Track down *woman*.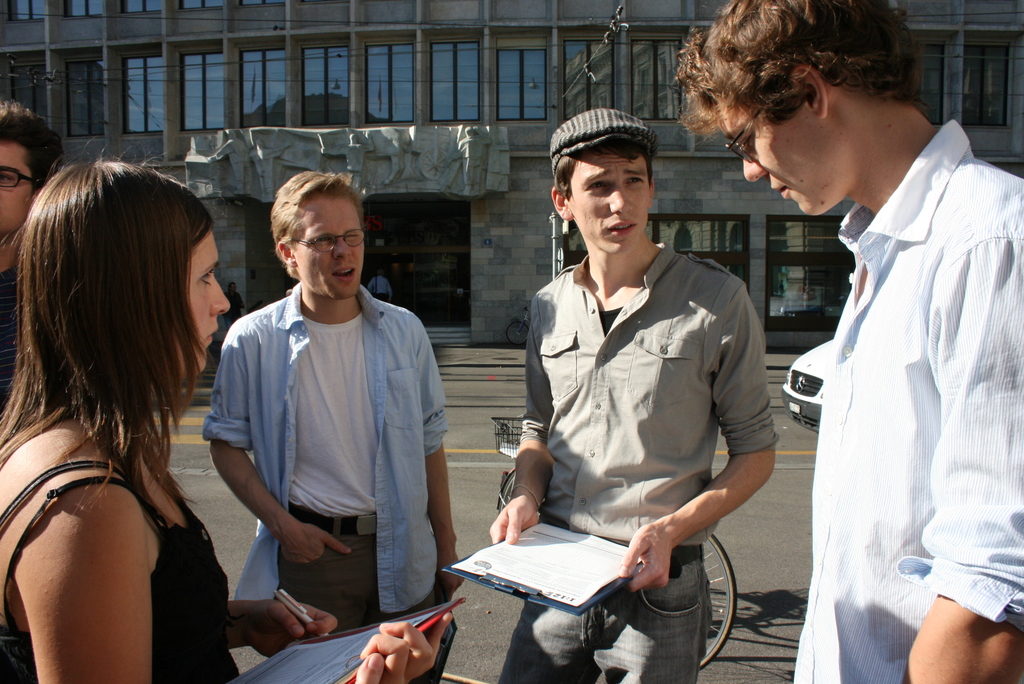
Tracked to <bbox>0, 135, 454, 683</bbox>.
